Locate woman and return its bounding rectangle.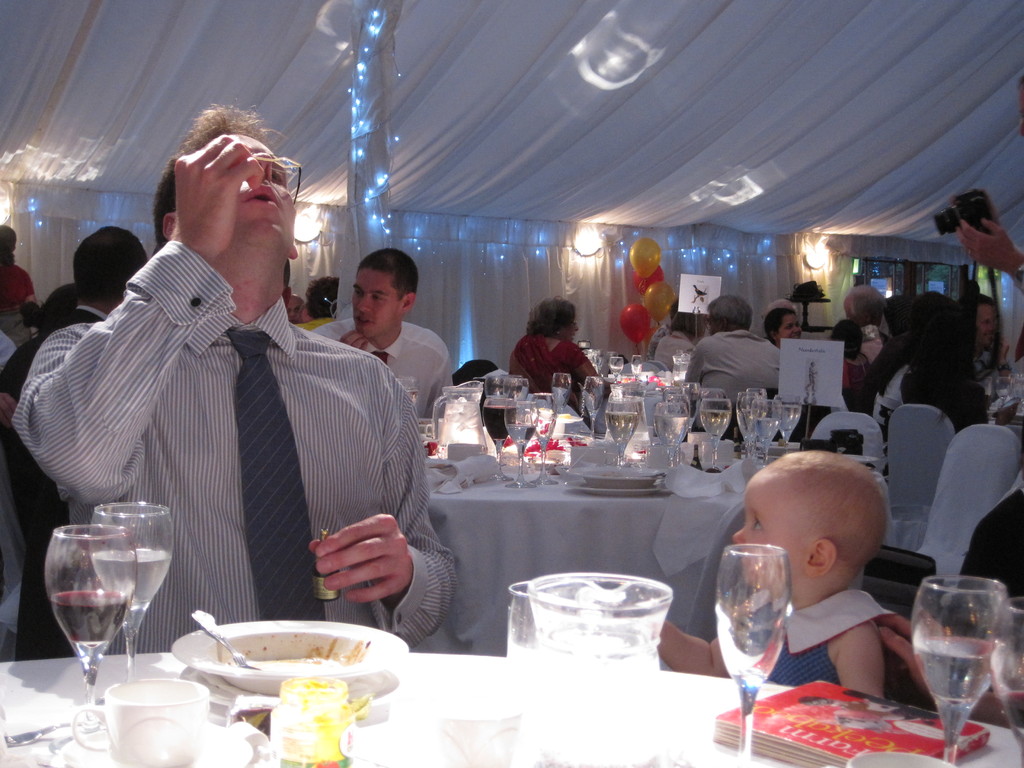
left=0, top=282, right=81, bottom=664.
